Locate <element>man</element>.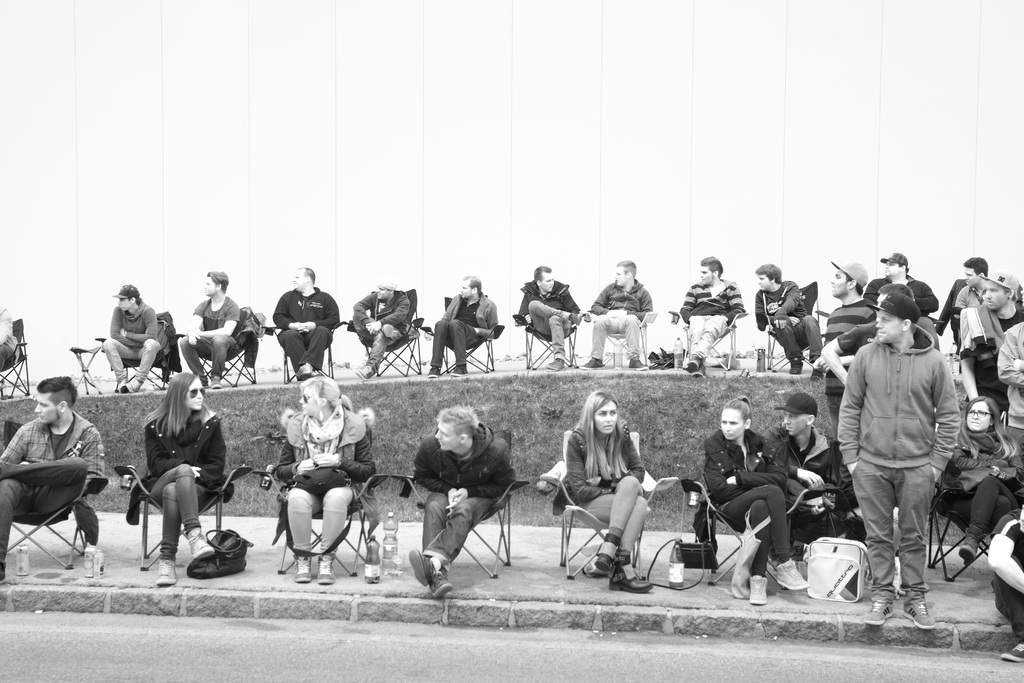
Bounding box: <region>105, 283, 157, 394</region>.
